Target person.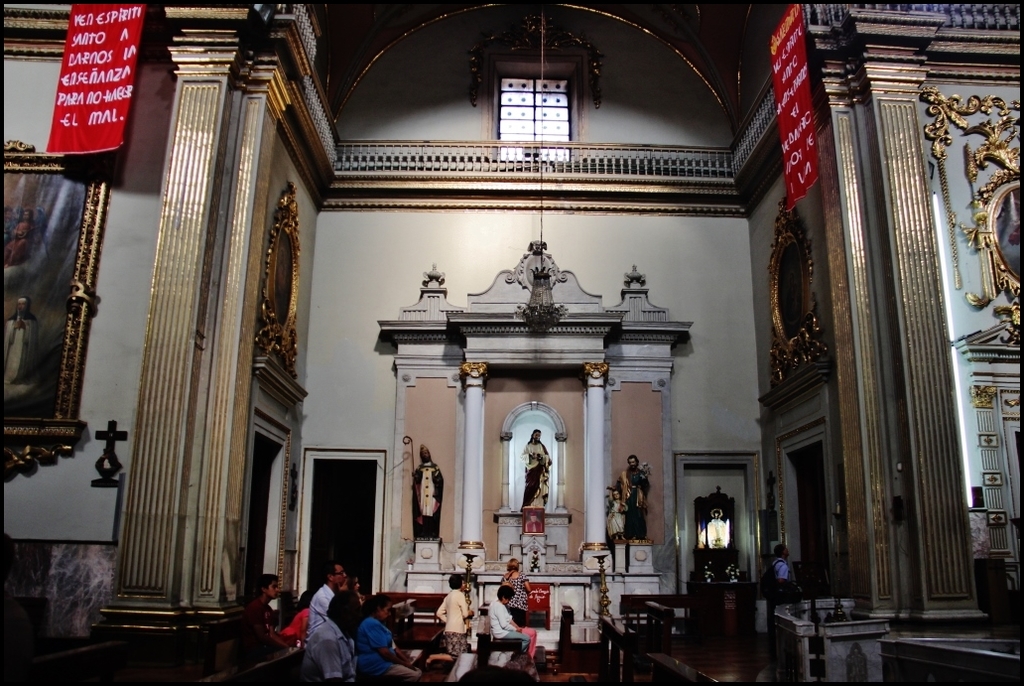
Target region: (355,593,427,685).
